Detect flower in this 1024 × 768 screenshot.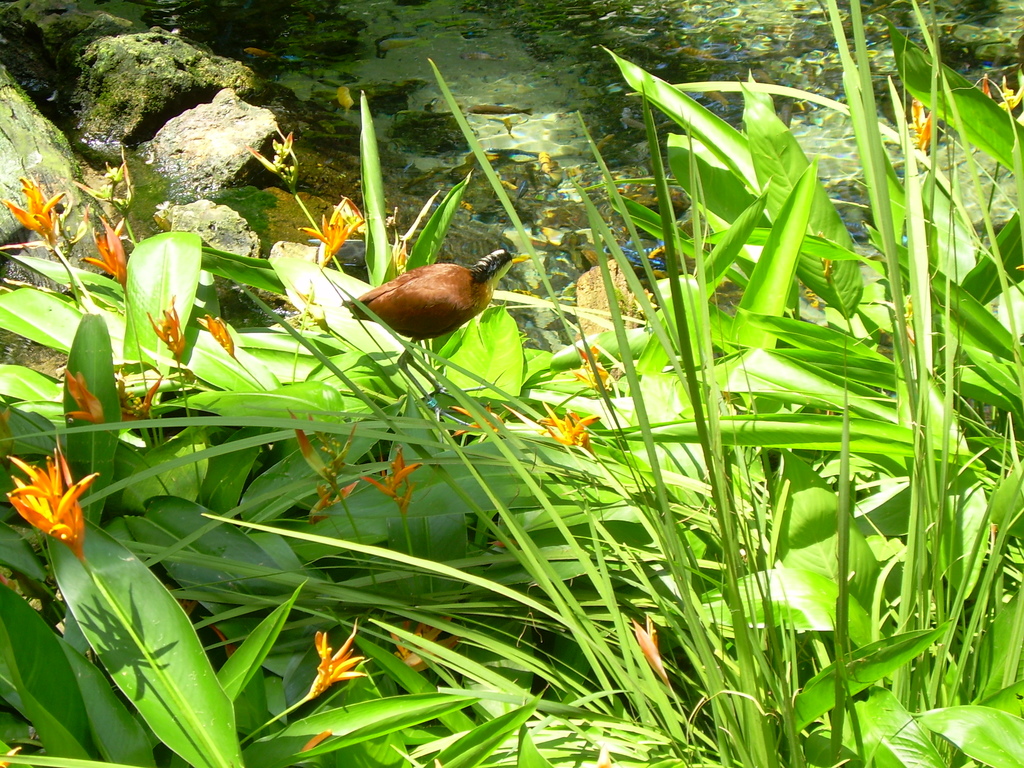
Detection: select_region(543, 400, 609, 454).
